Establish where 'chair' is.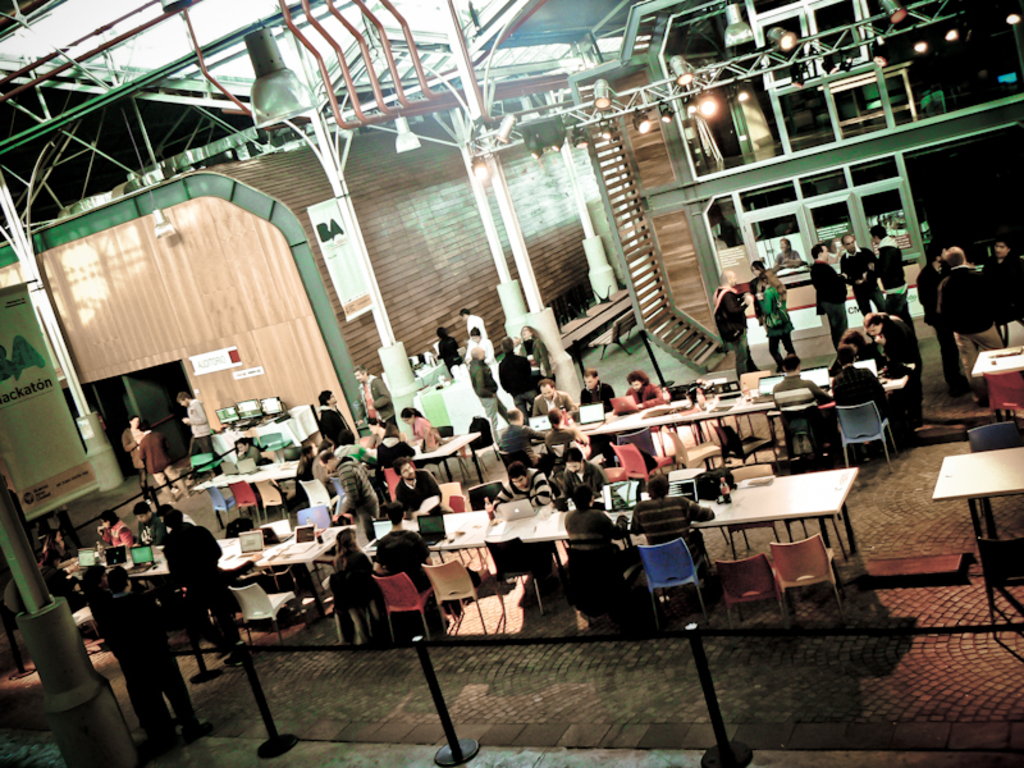
Established at <region>257, 430, 294, 461</region>.
